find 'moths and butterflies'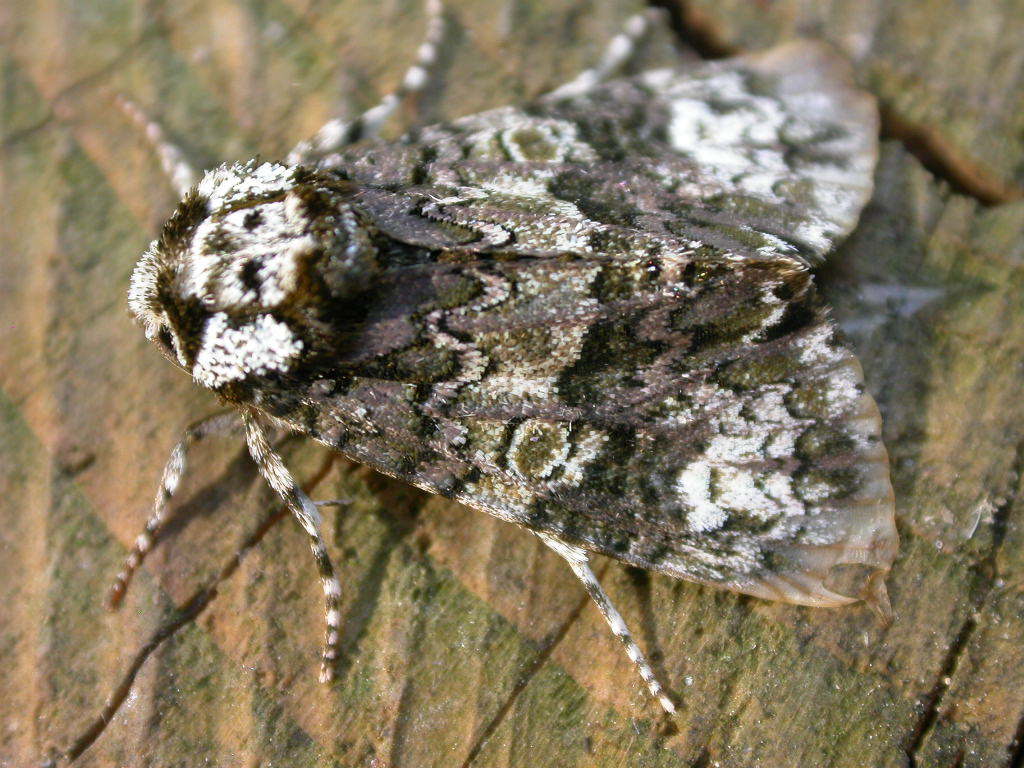
x1=104, y1=0, x2=908, y2=722
